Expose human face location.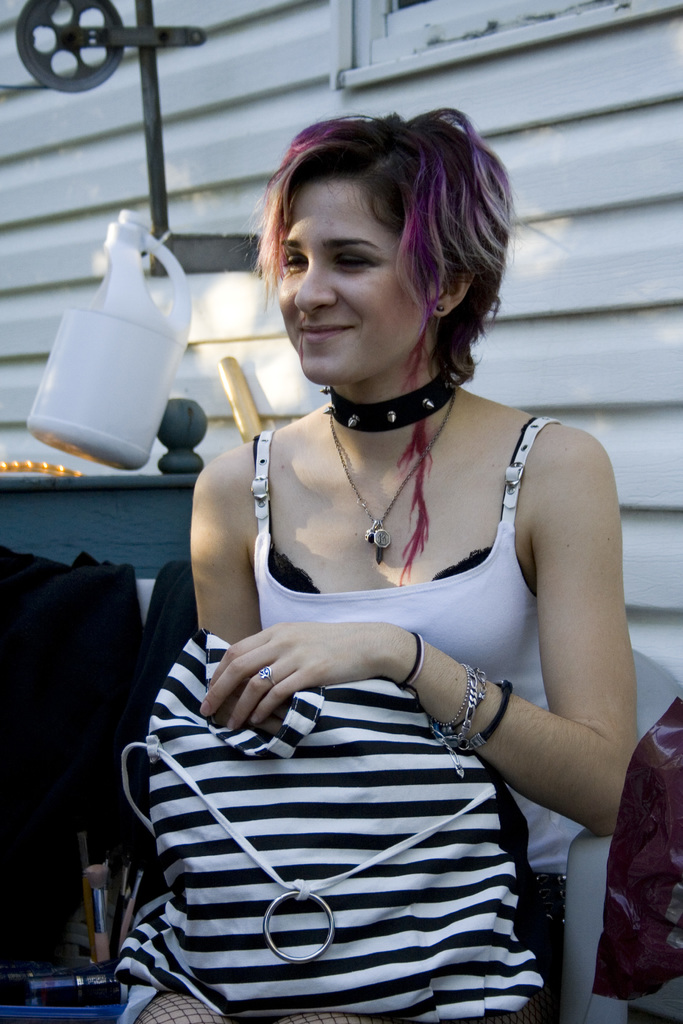
Exposed at 276, 184, 436, 392.
